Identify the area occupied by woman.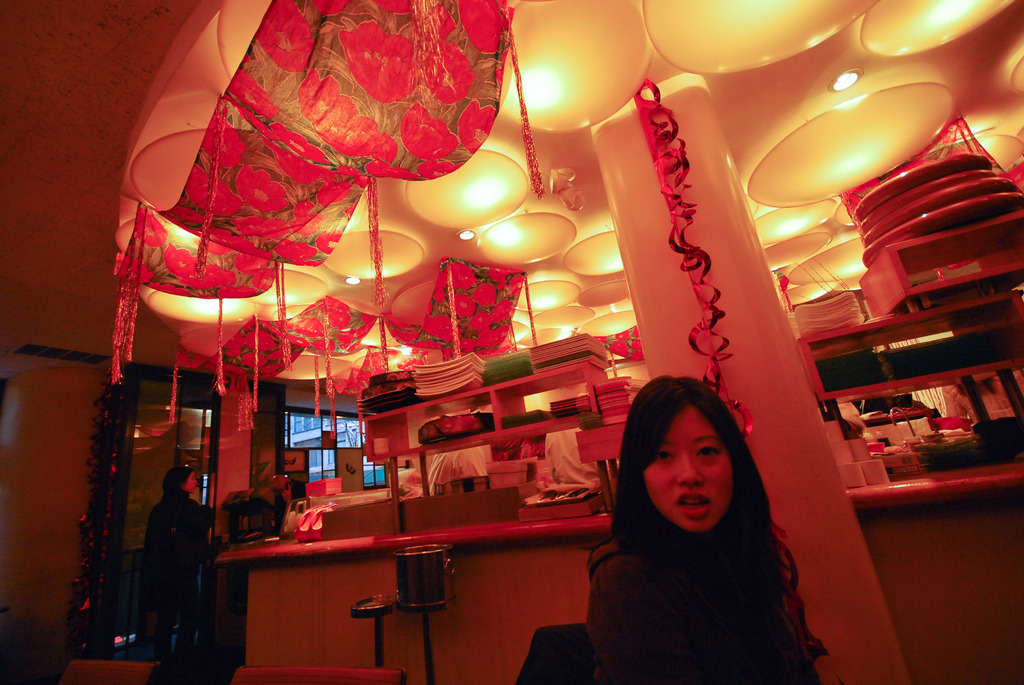
Area: 136, 461, 218, 670.
